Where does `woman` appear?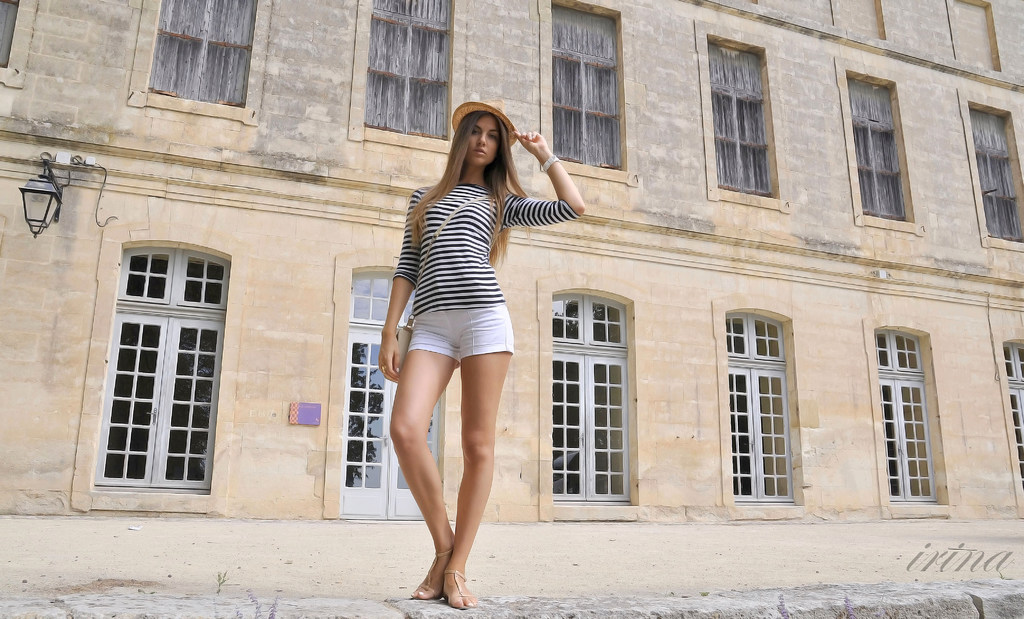
Appears at 370, 90, 559, 556.
